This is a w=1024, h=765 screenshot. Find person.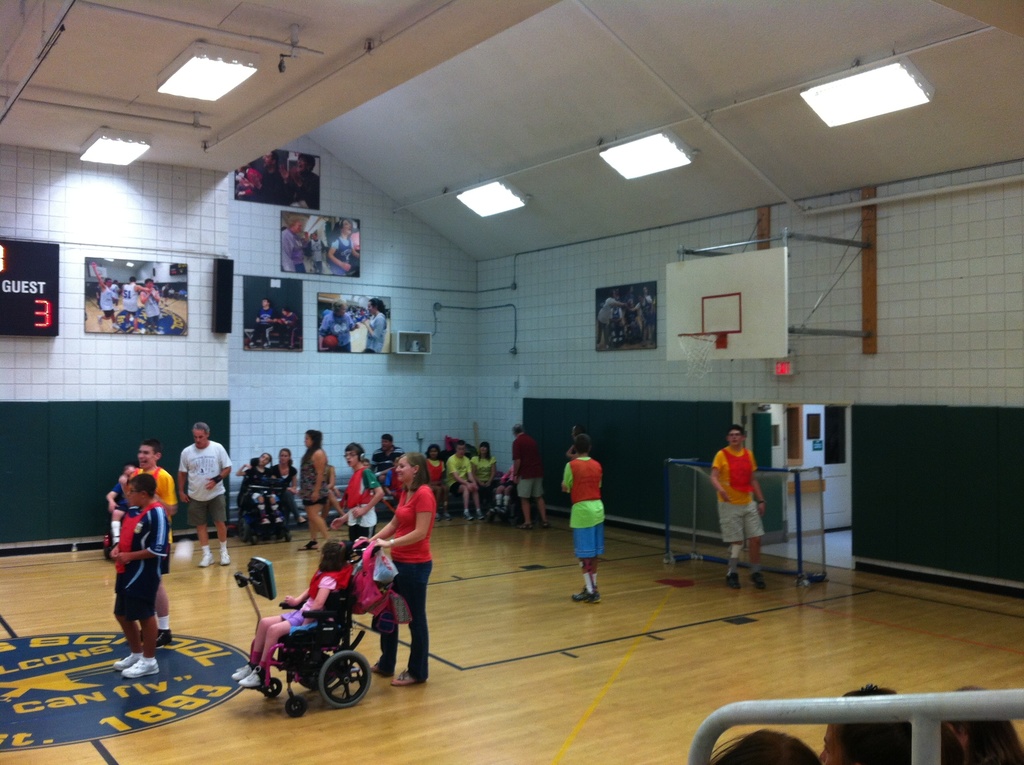
Bounding box: (232, 539, 342, 683).
